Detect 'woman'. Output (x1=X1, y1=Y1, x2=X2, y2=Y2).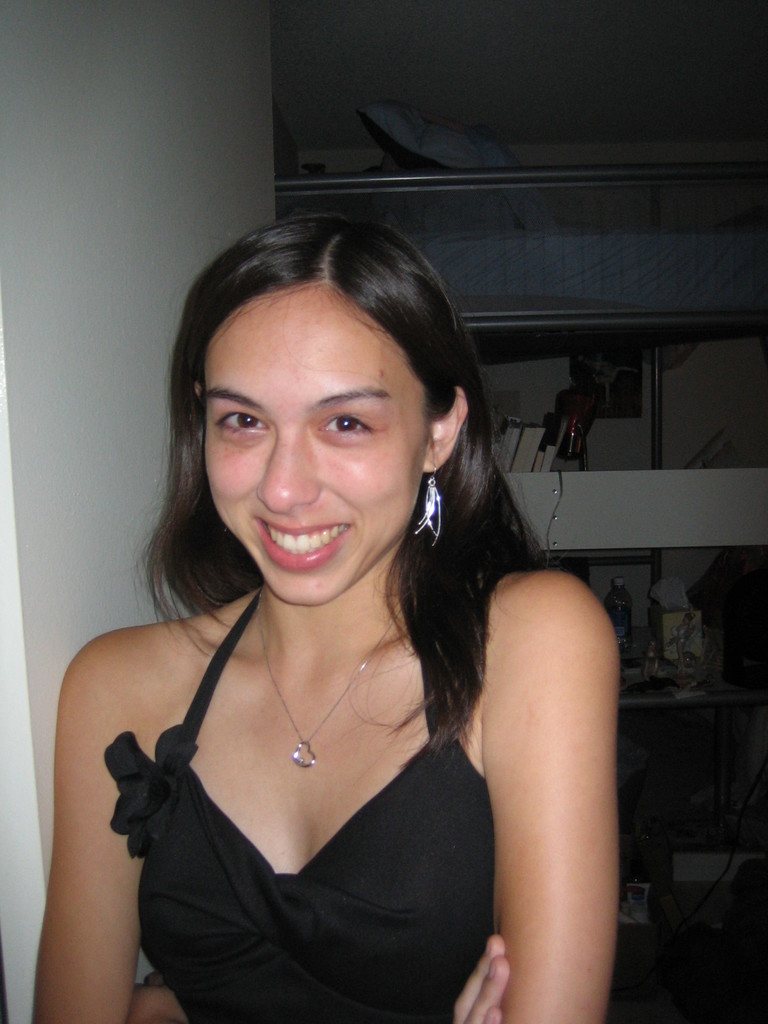
(x1=26, y1=209, x2=623, y2=1023).
